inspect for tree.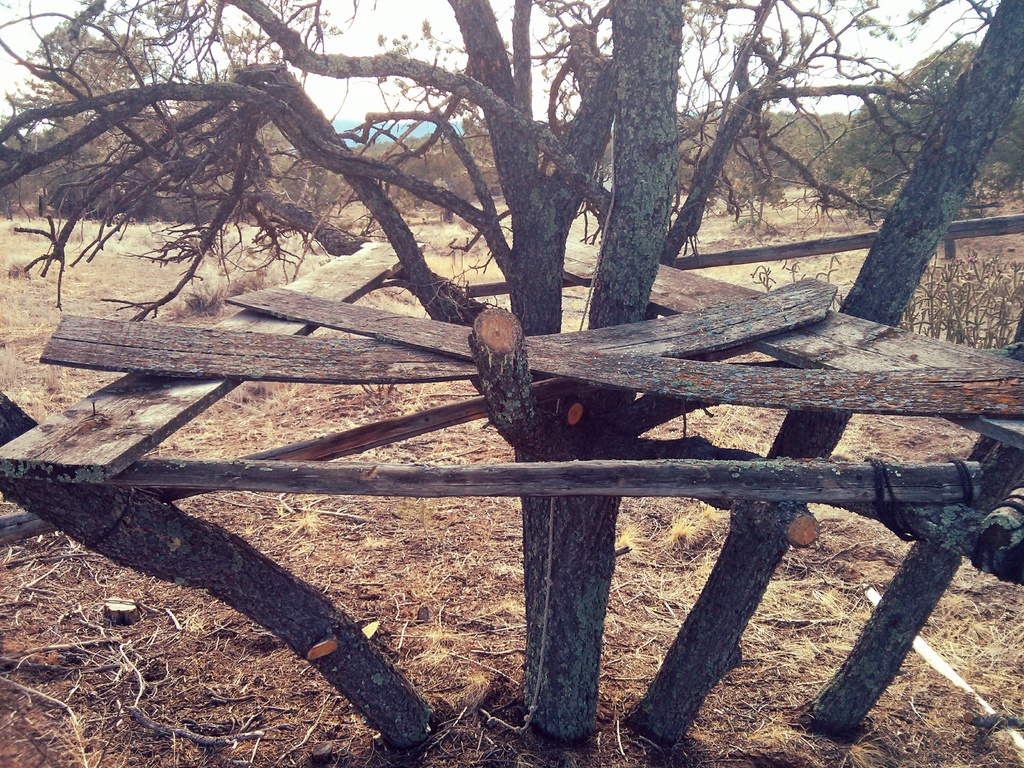
Inspection: (312, 121, 499, 196).
